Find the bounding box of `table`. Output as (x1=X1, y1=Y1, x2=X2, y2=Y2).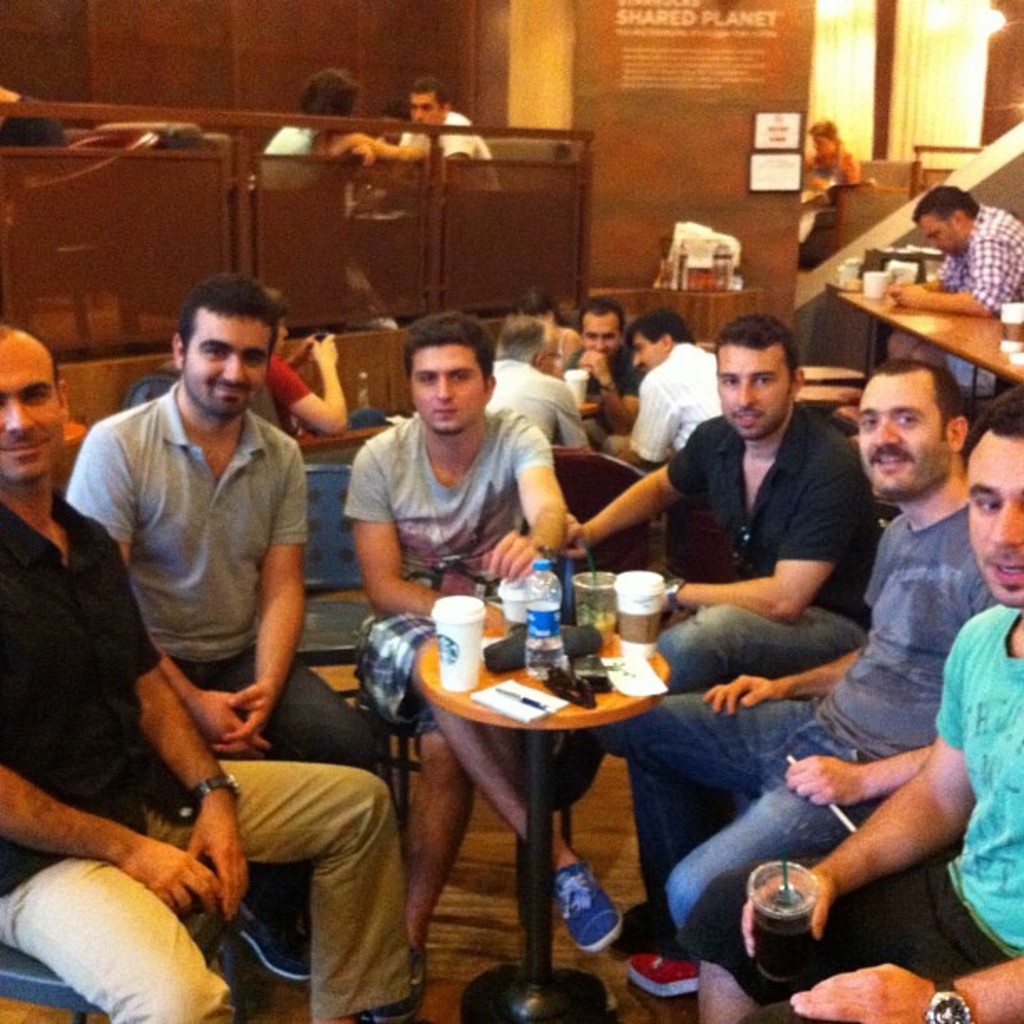
(x1=300, y1=609, x2=781, y2=991).
